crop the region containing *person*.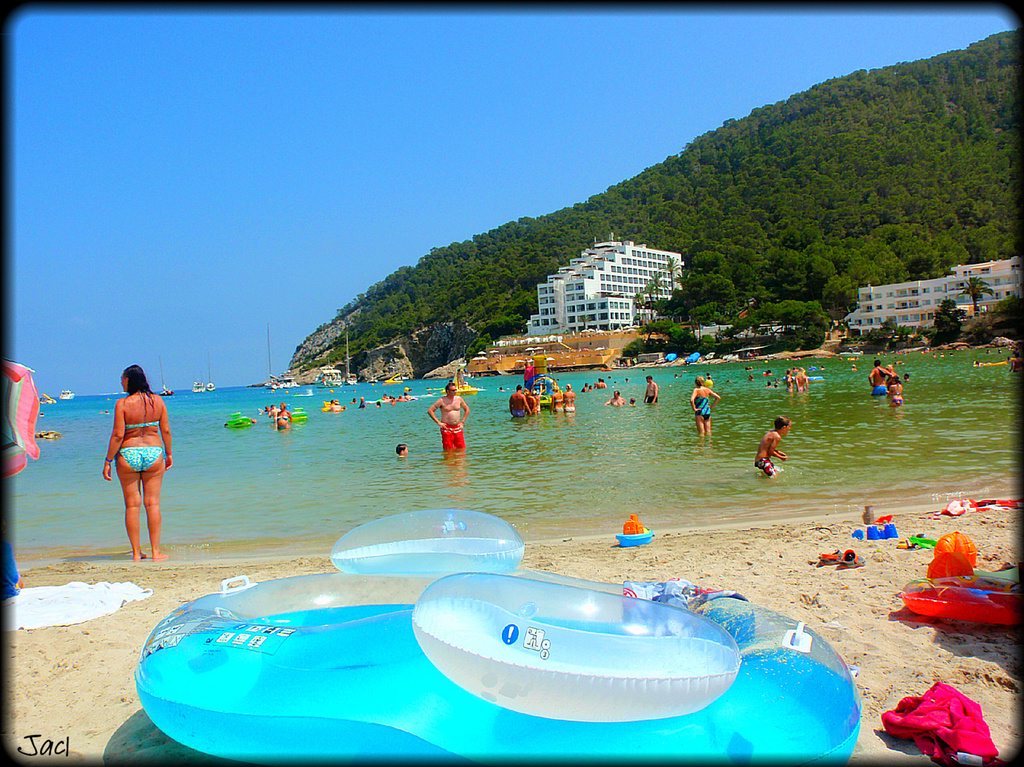
Crop region: pyautogui.locateOnScreen(329, 398, 342, 413).
